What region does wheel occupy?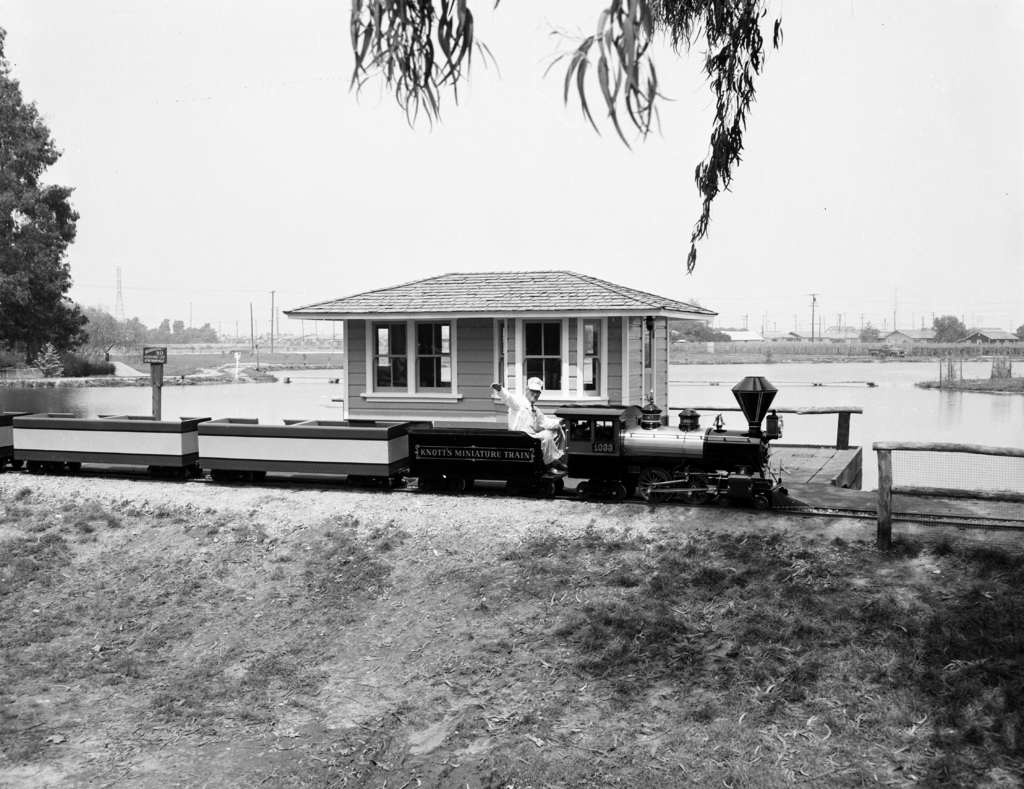
left=504, top=478, right=521, bottom=491.
